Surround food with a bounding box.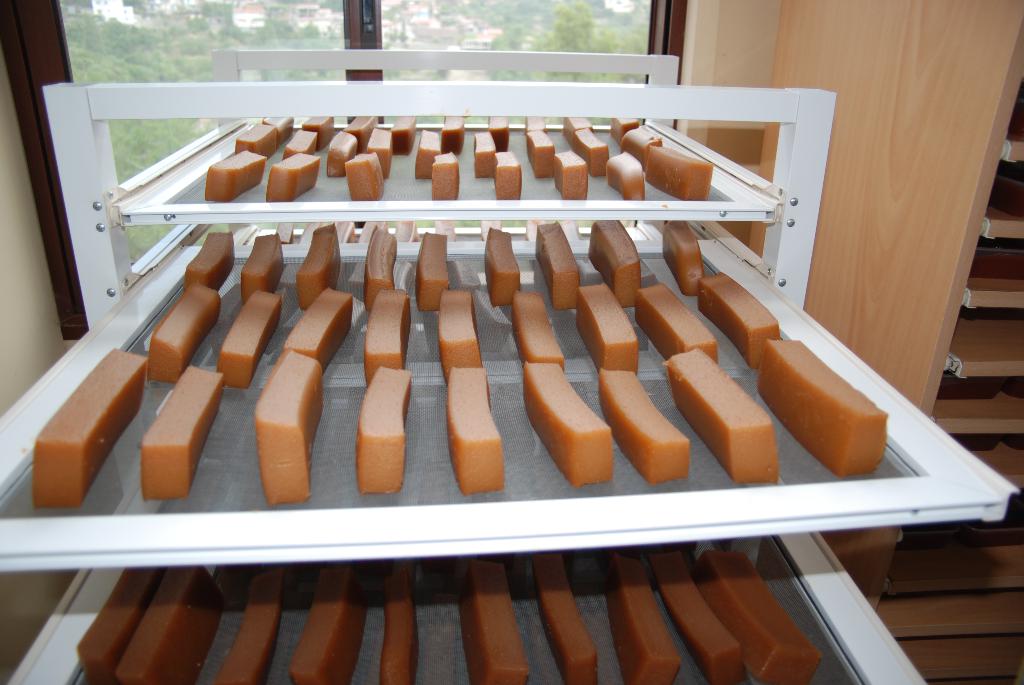
select_region(524, 365, 612, 488).
